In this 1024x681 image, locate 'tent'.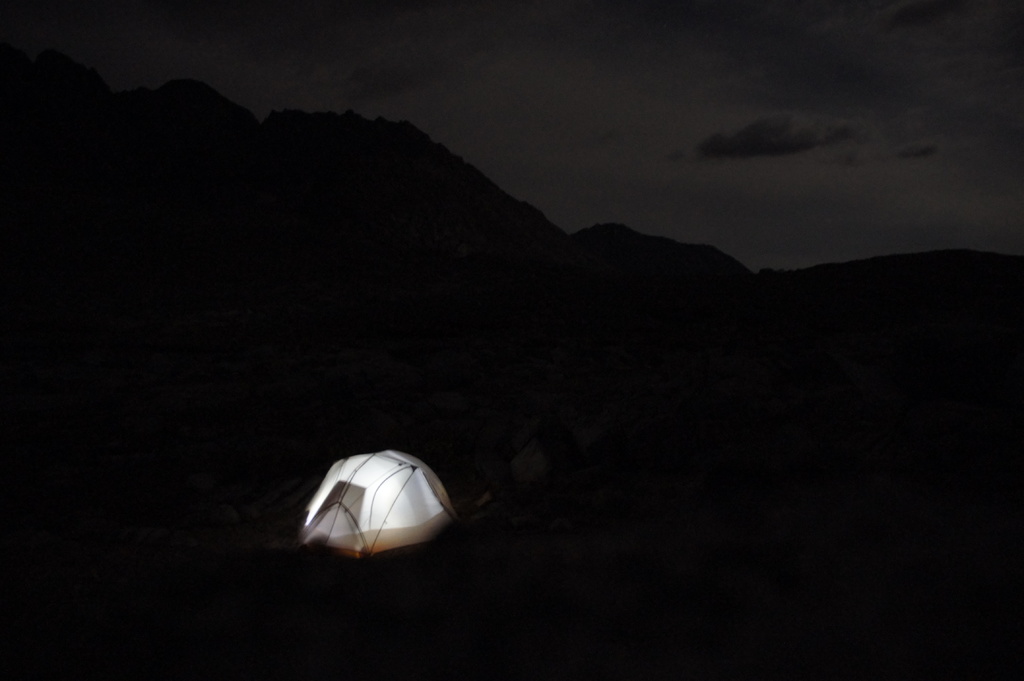
Bounding box: {"left": 301, "top": 458, "right": 461, "bottom": 564}.
